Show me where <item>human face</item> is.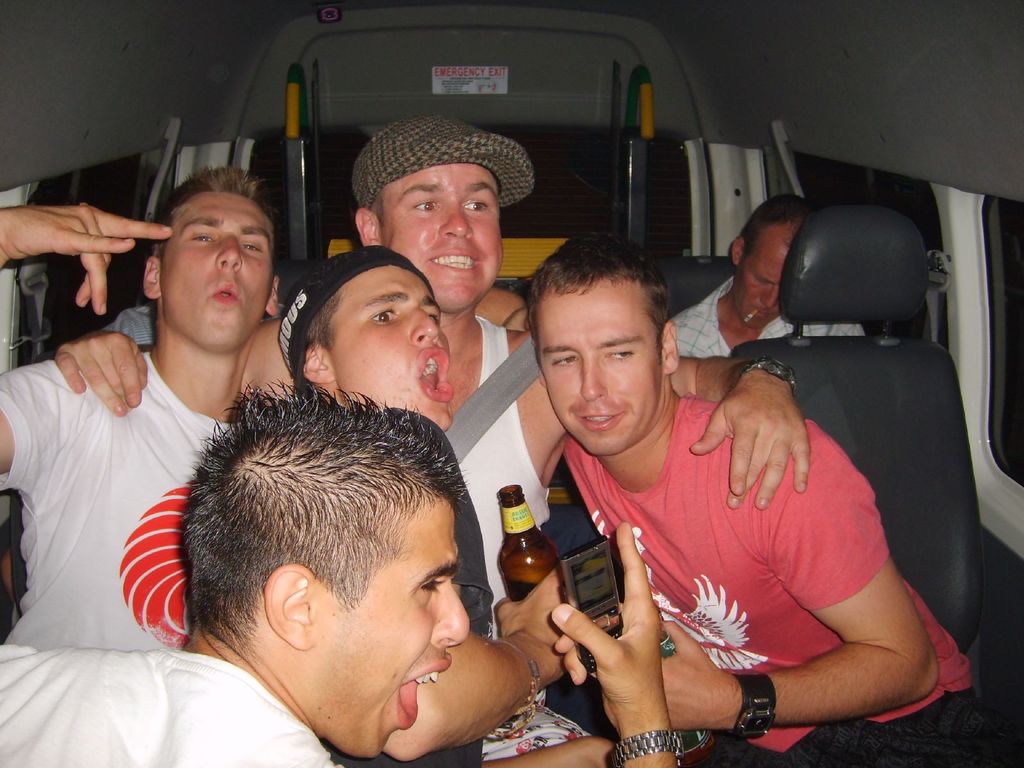
<item>human face</item> is at bbox=(330, 266, 457, 431).
